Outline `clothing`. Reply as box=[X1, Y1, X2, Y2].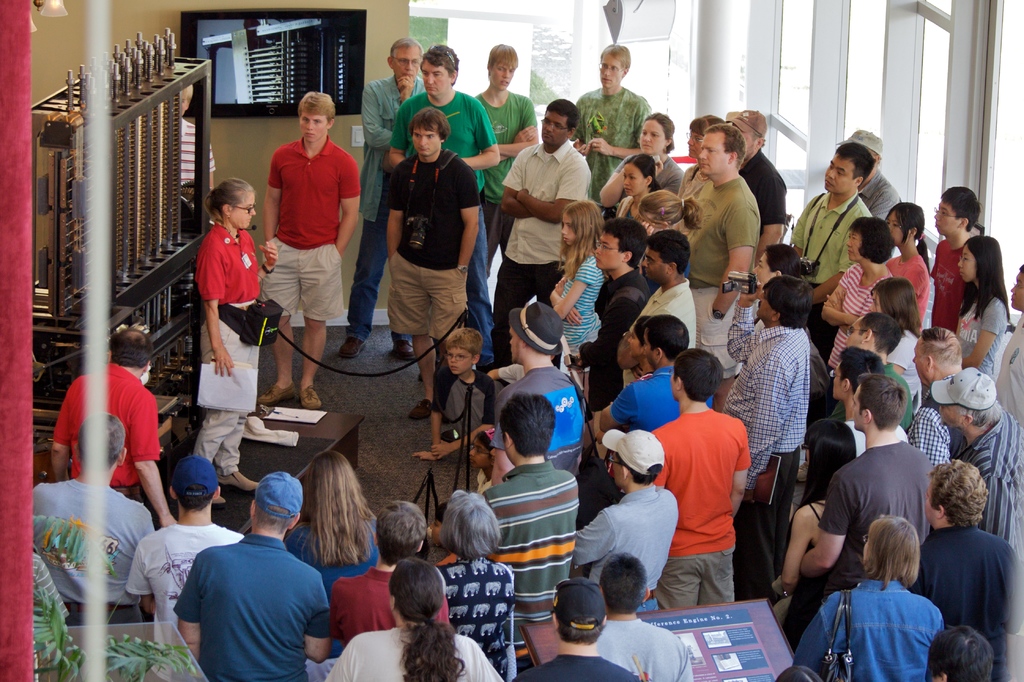
box=[493, 362, 534, 402].
